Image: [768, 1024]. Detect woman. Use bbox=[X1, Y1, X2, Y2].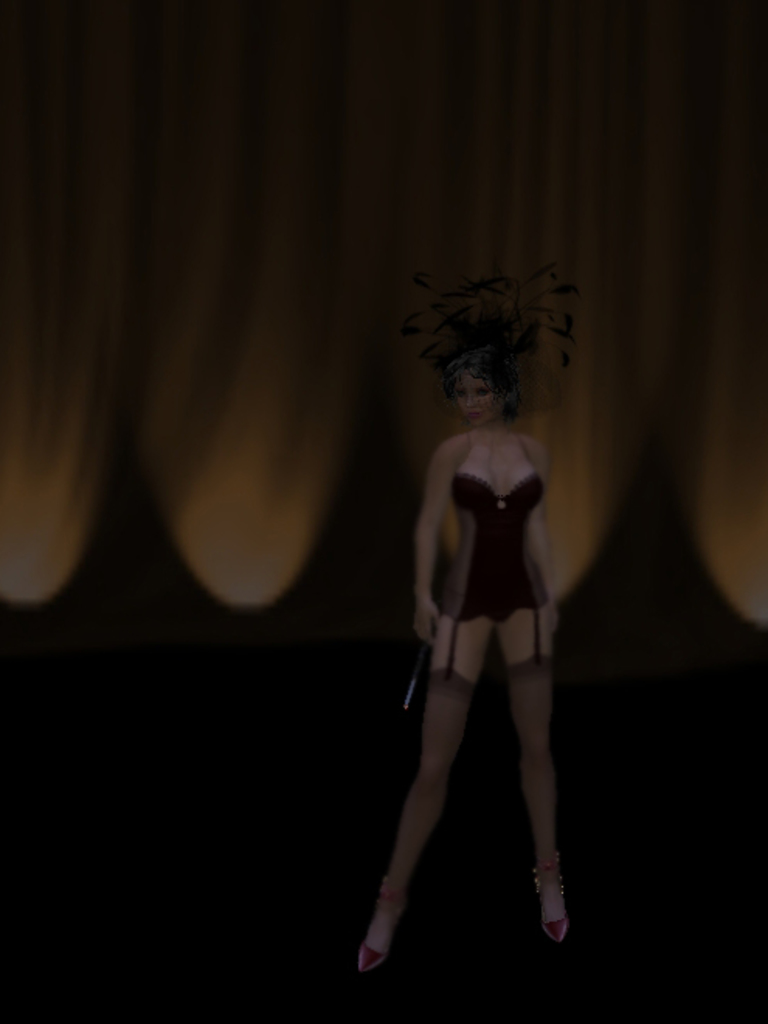
bbox=[344, 223, 607, 982].
